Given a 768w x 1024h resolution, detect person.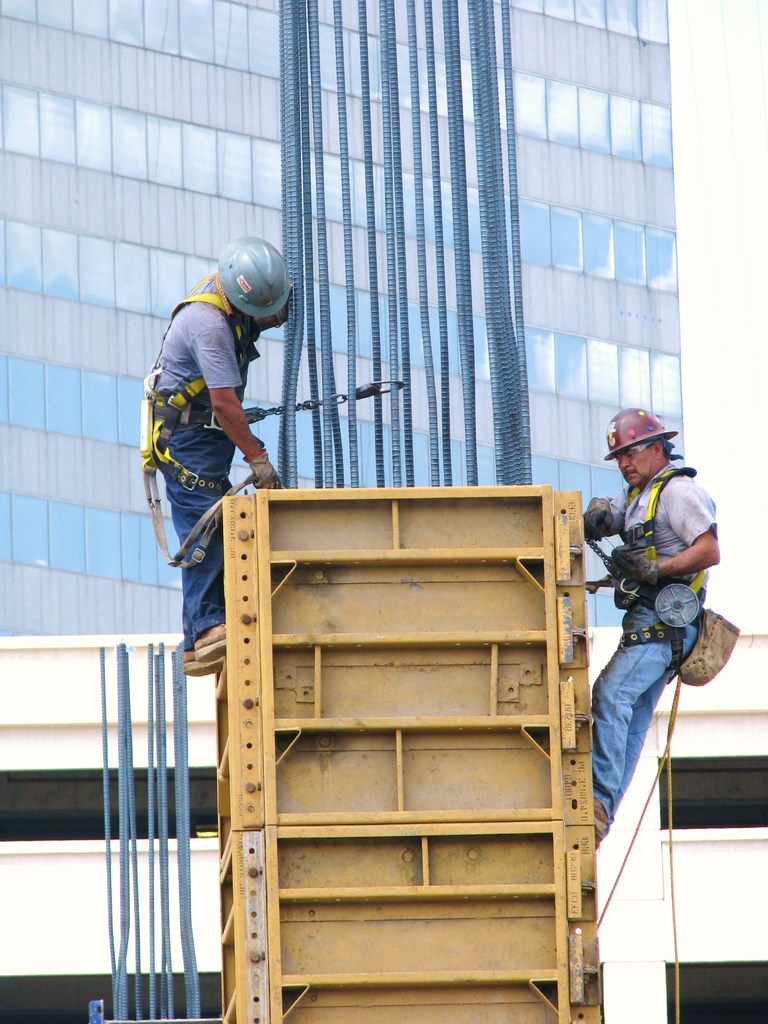
bbox=(150, 210, 297, 596).
